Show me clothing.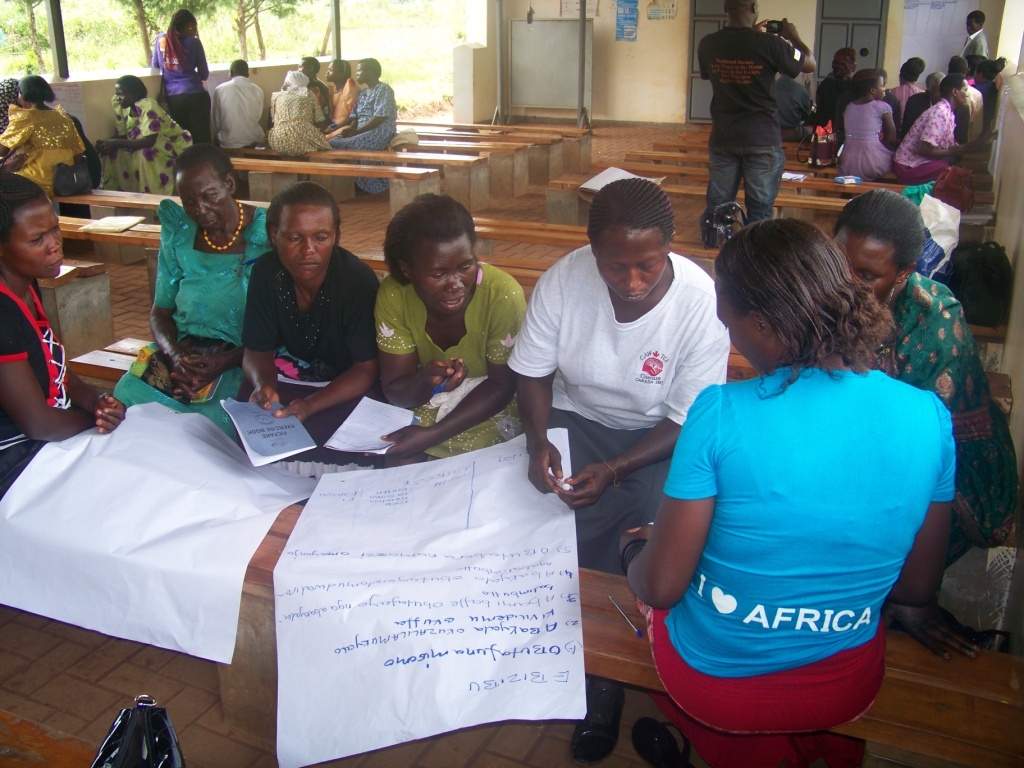
clothing is here: 960, 28, 992, 55.
